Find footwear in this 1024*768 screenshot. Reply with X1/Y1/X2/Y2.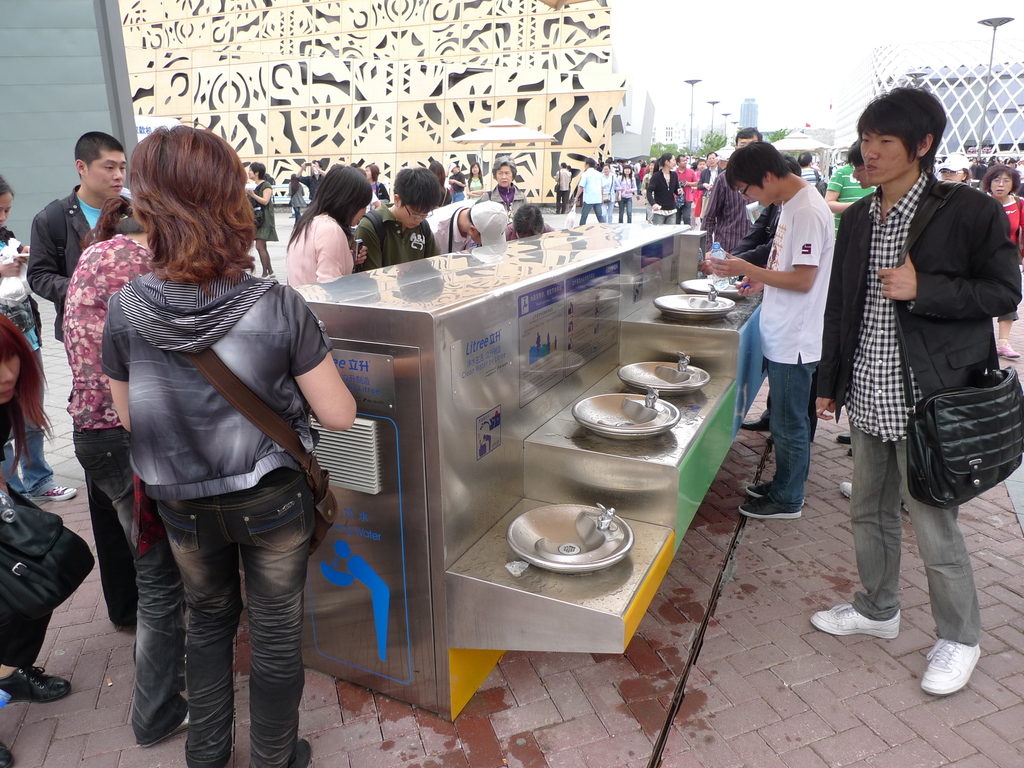
290/736/315/767.
